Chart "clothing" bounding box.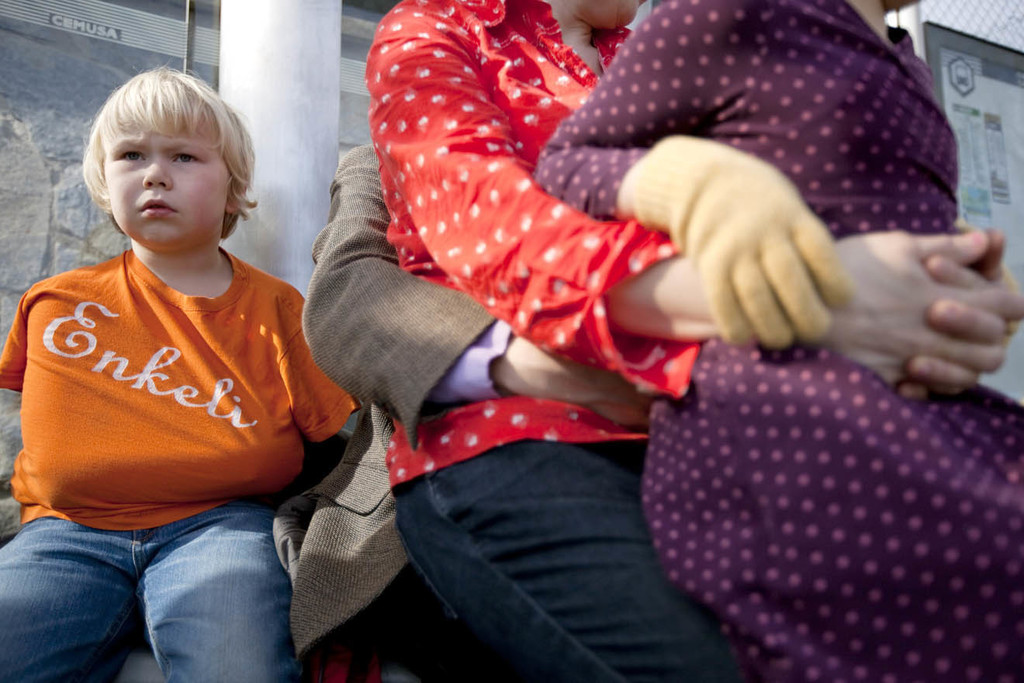
Charted: detection(535, 0, 1023, 682).
